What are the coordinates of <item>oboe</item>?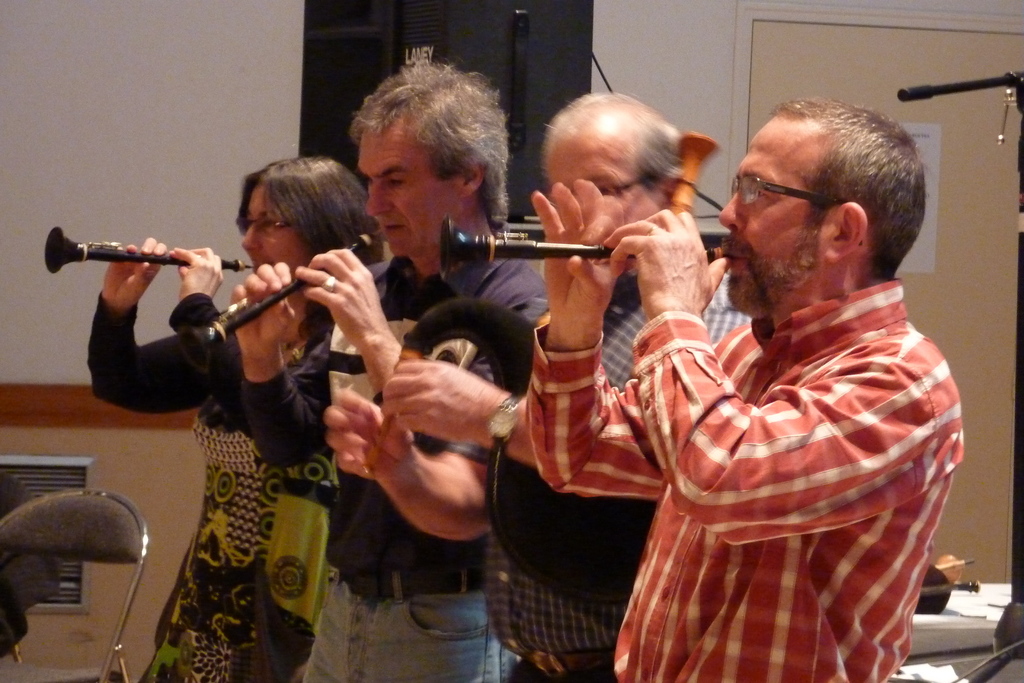
crop(436, 217, 735, 281).
